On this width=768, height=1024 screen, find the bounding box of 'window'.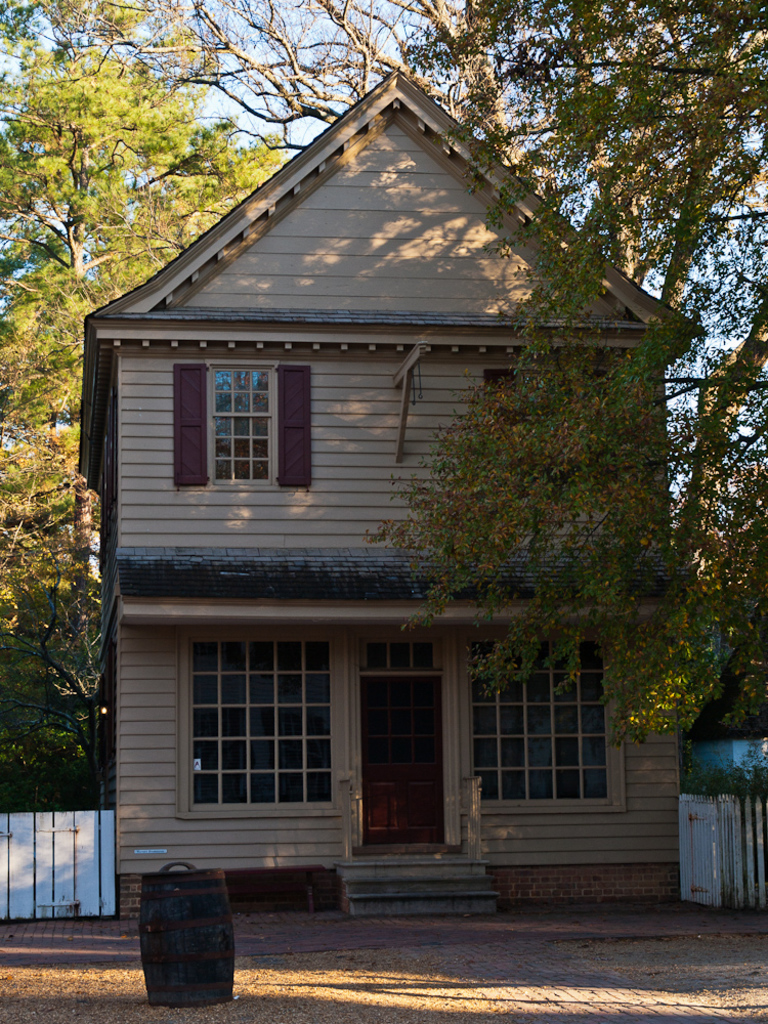
Bounding box: x1=172 y1=362 x2=325 y2=493.
